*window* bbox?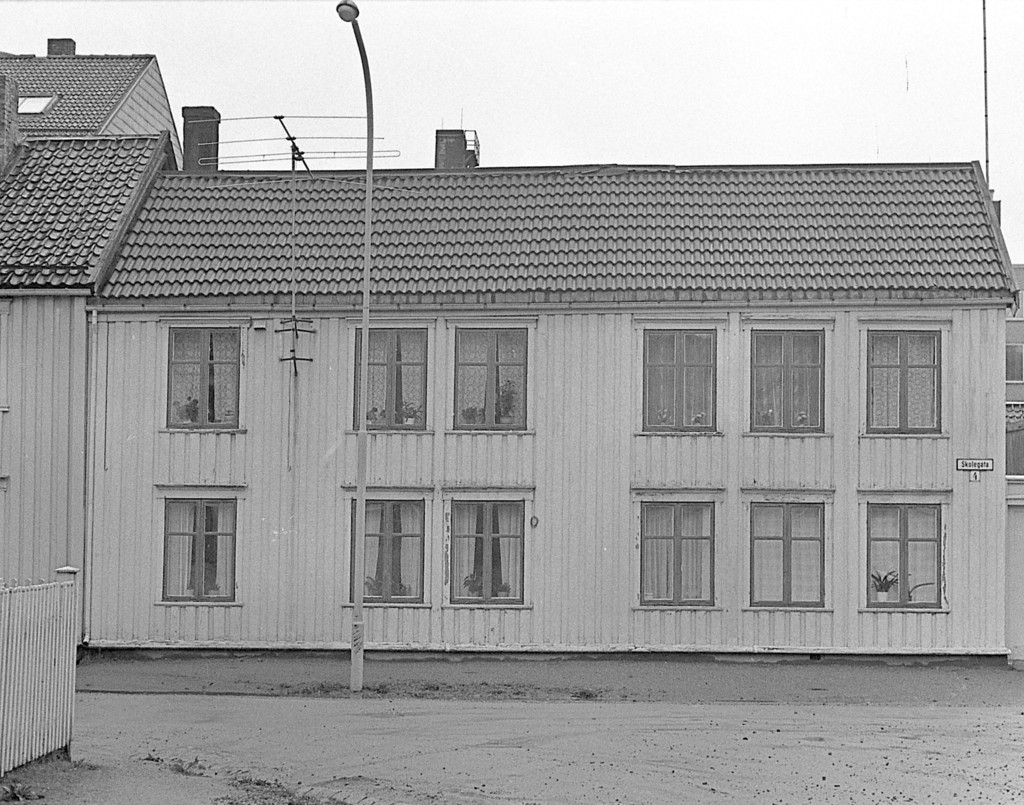
<bbox>442, 314, 538, 431</bbox>
